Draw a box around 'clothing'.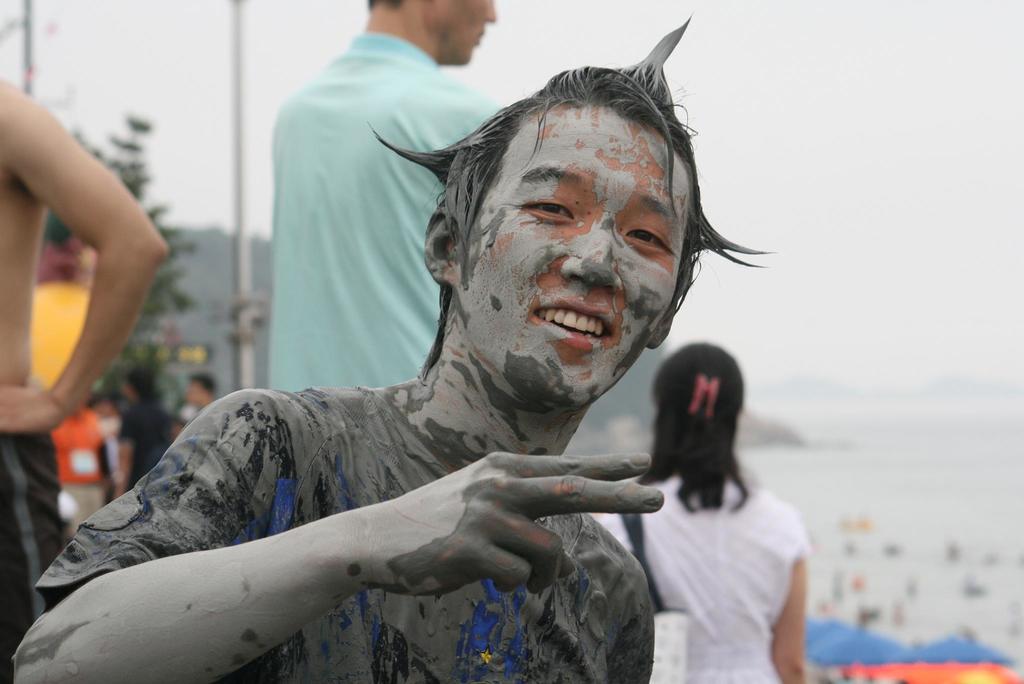
[left=593, top=467, right=814, bottom=683].
